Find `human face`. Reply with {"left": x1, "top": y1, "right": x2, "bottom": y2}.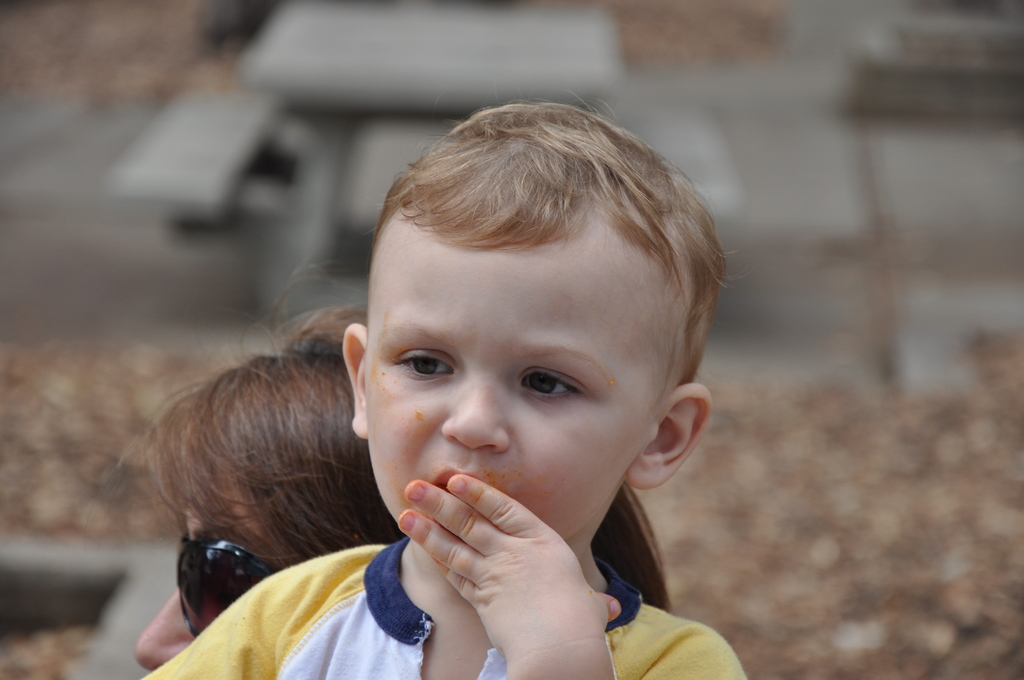
{"left": 135, "top": 453, "right": 292, "bottom": 674}.
